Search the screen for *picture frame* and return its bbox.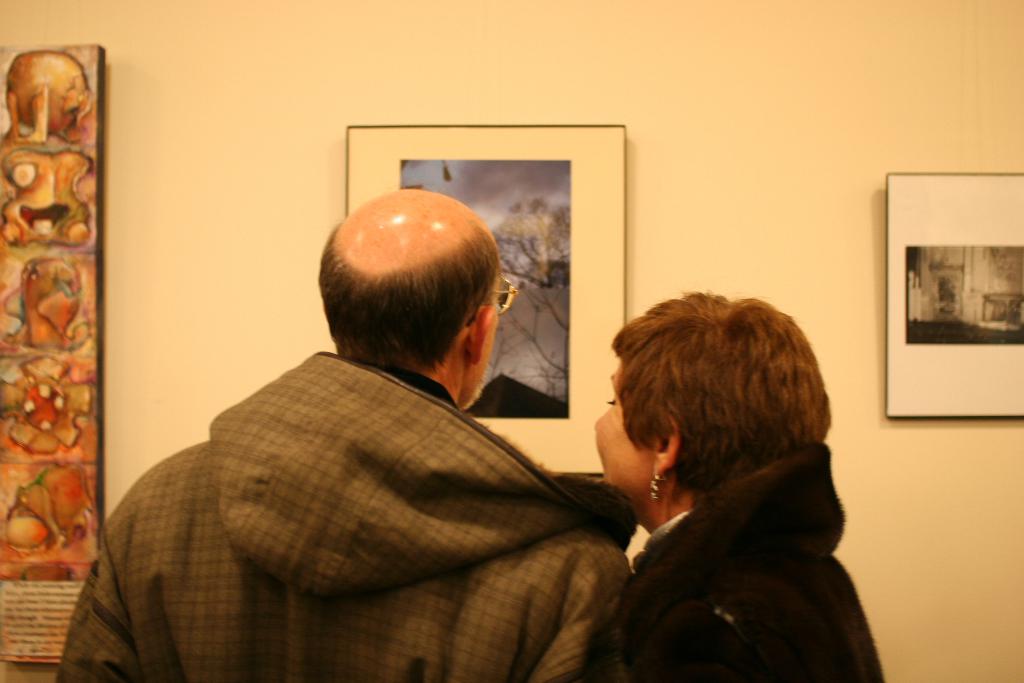
Found: {"left": 340, "top": 120, "right": 628, "bottom": 475}.
